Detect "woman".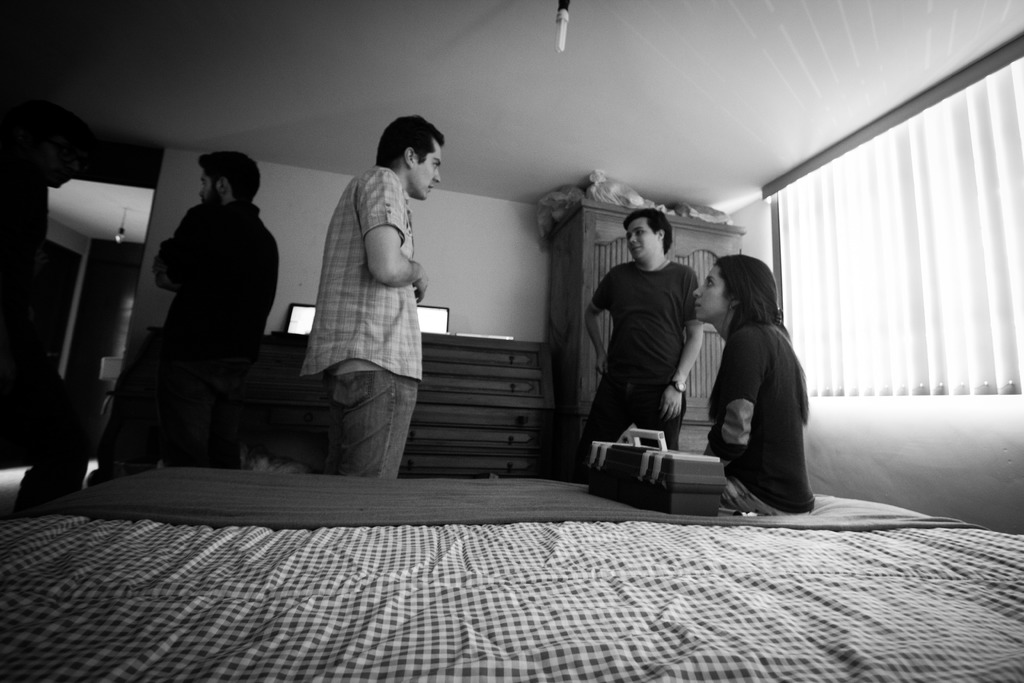
Detected at {"x1": 697, "y1": 239, "x2": 826, "y2": 525}.
